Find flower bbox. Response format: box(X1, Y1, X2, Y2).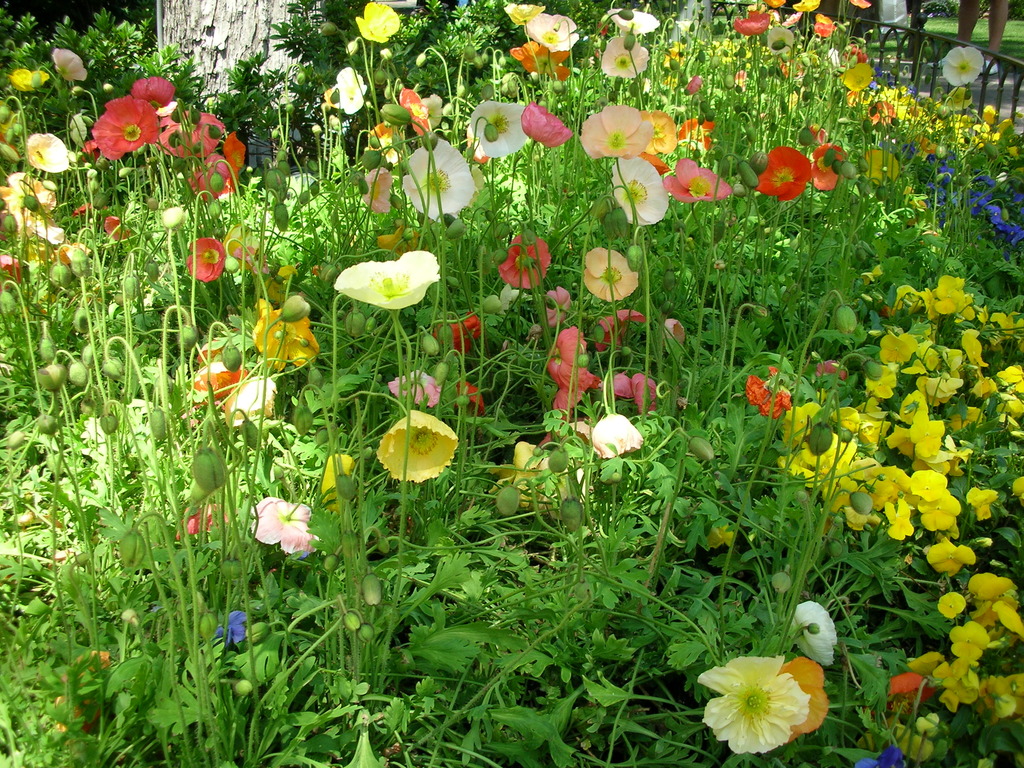
box(323, 452, 369, 497).
